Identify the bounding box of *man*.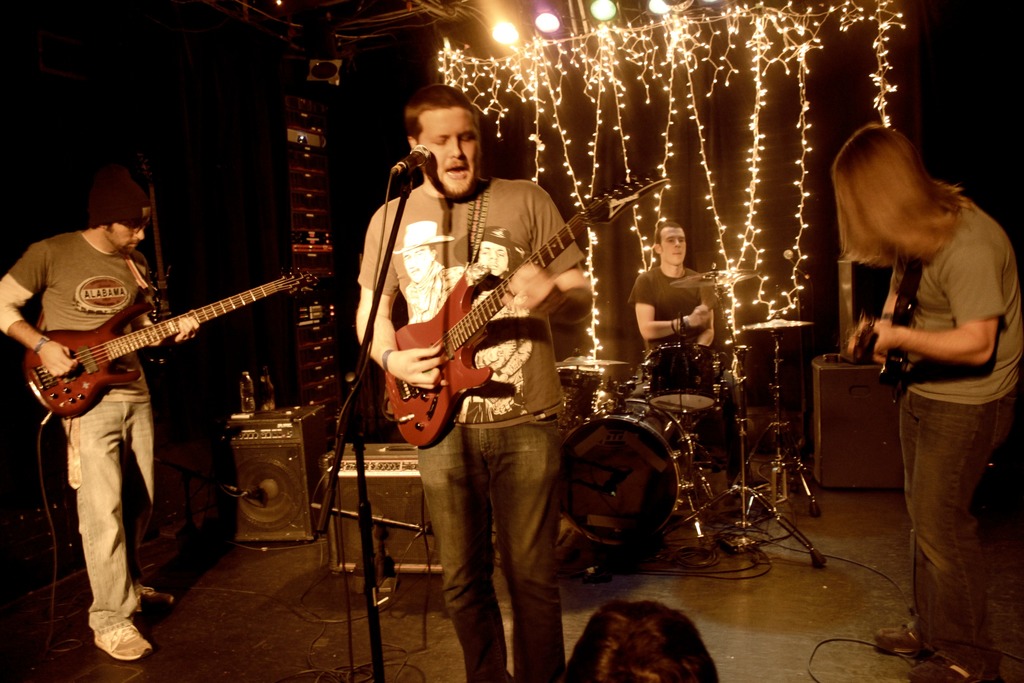
21:148:223:599.
